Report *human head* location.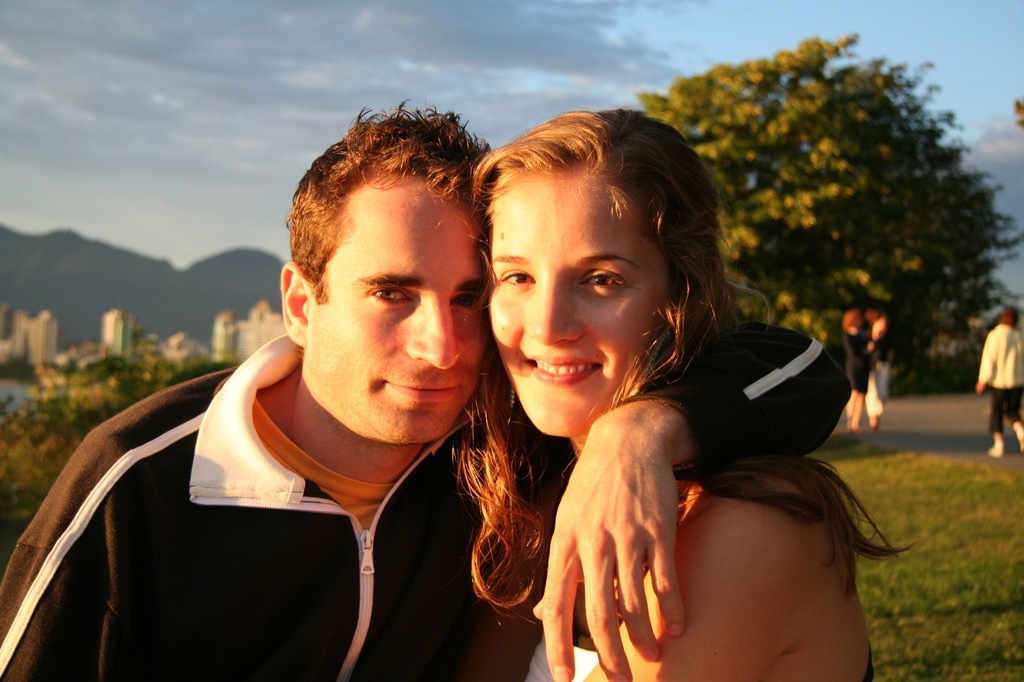
Report: x1=446 y1=101 x2=719 y2=416.
